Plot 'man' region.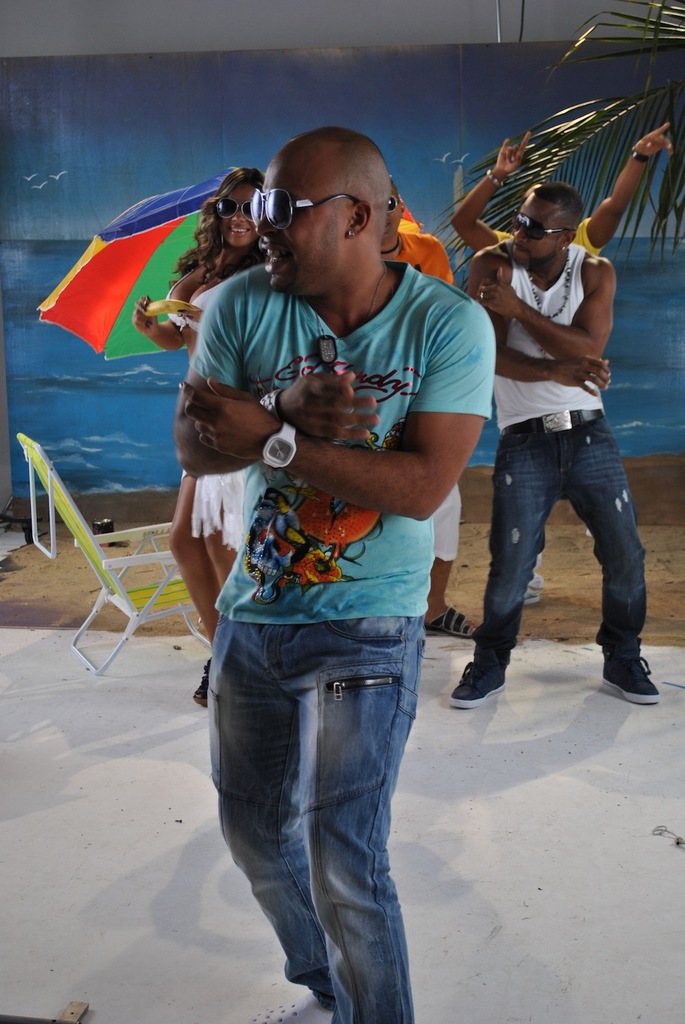
Plotted at <bbox>418, 191, 649, 715</bbox>.
